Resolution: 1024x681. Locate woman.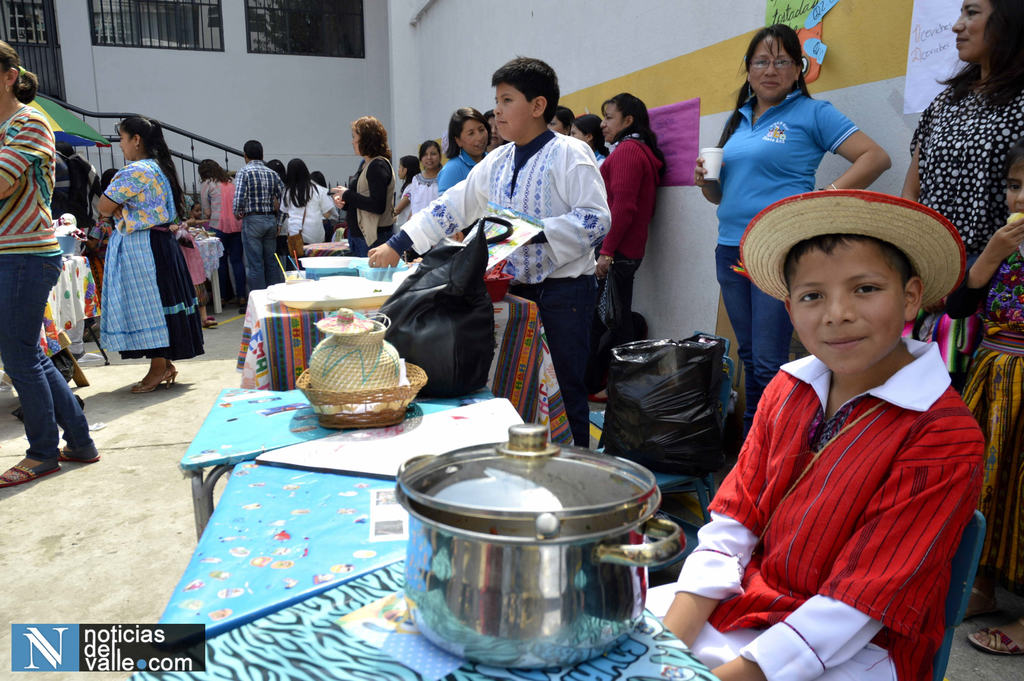
[0, 40, 101, 488].
